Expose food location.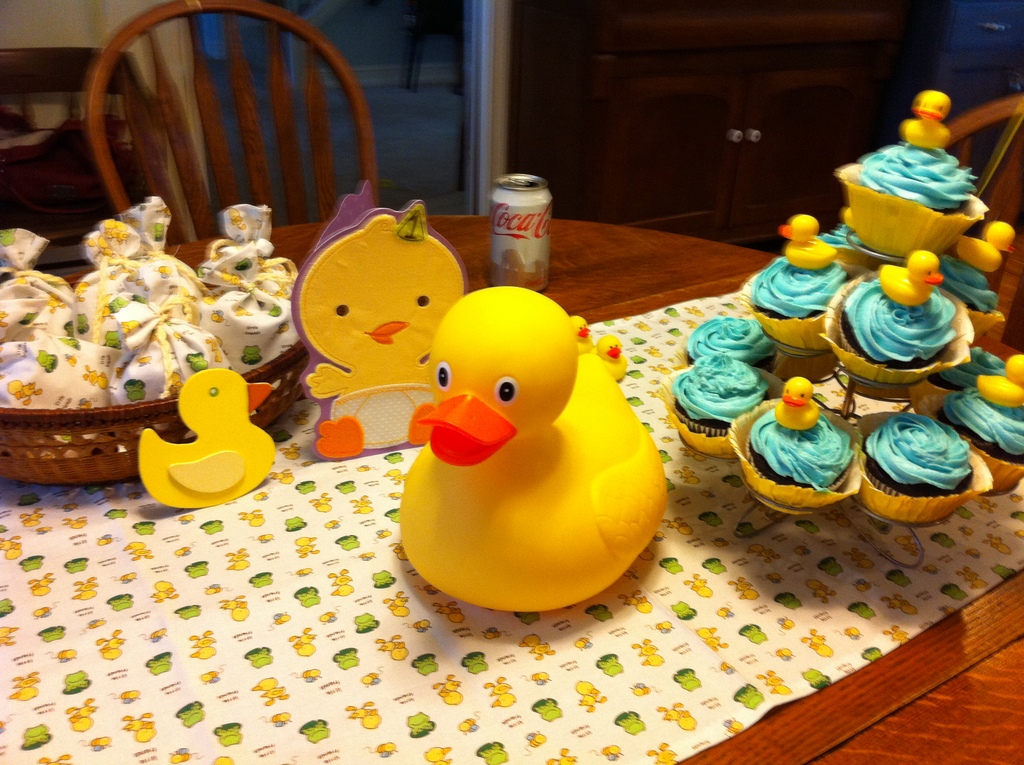
Exposed at 924/345/1004/394.
